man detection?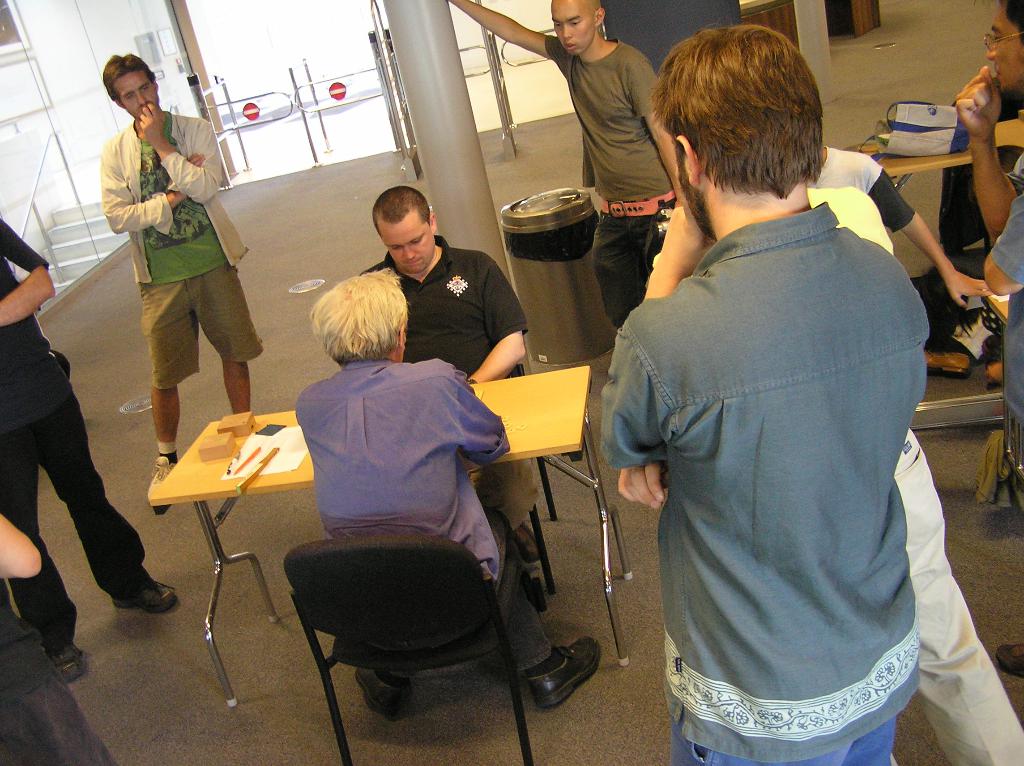
<bbox>351, 176, 536, 573</bbox>
